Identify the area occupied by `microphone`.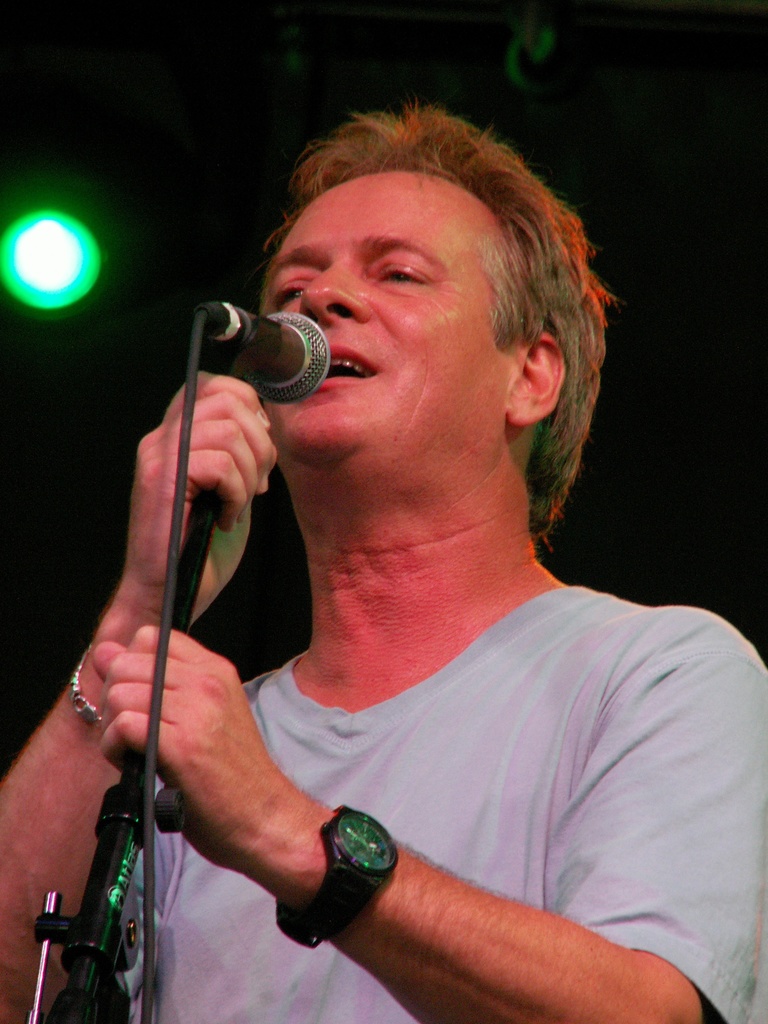
Area: region(189, 307, 343, 415).
